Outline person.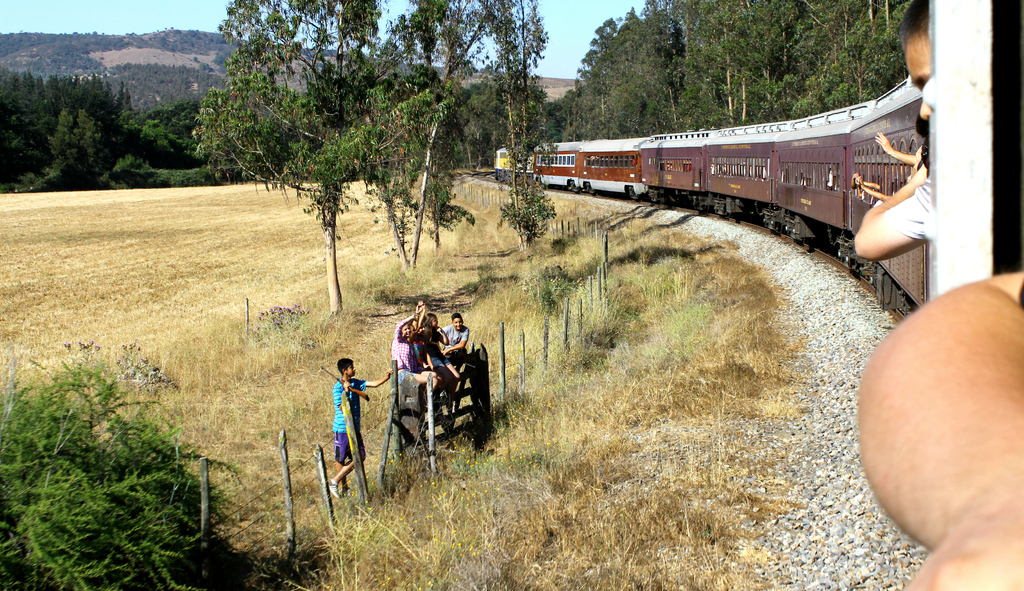
Outline: [left=409, top=316, right=435, bottom=371].
